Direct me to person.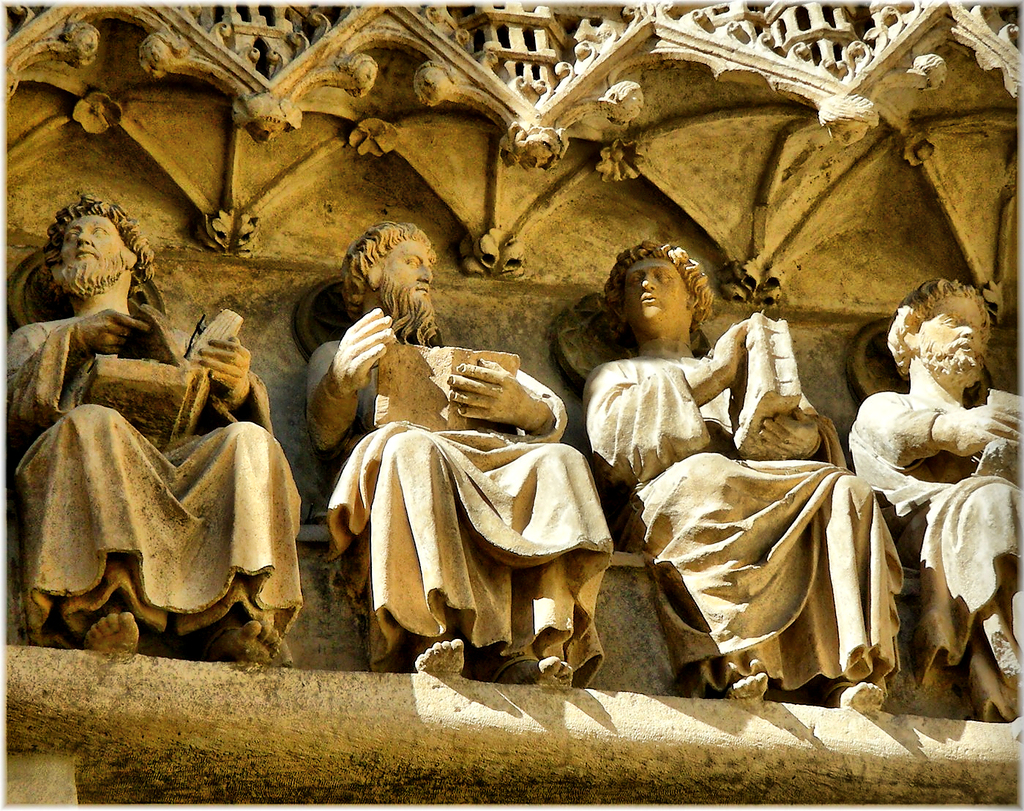
Direction: crop(579, 244, 906, 713).
